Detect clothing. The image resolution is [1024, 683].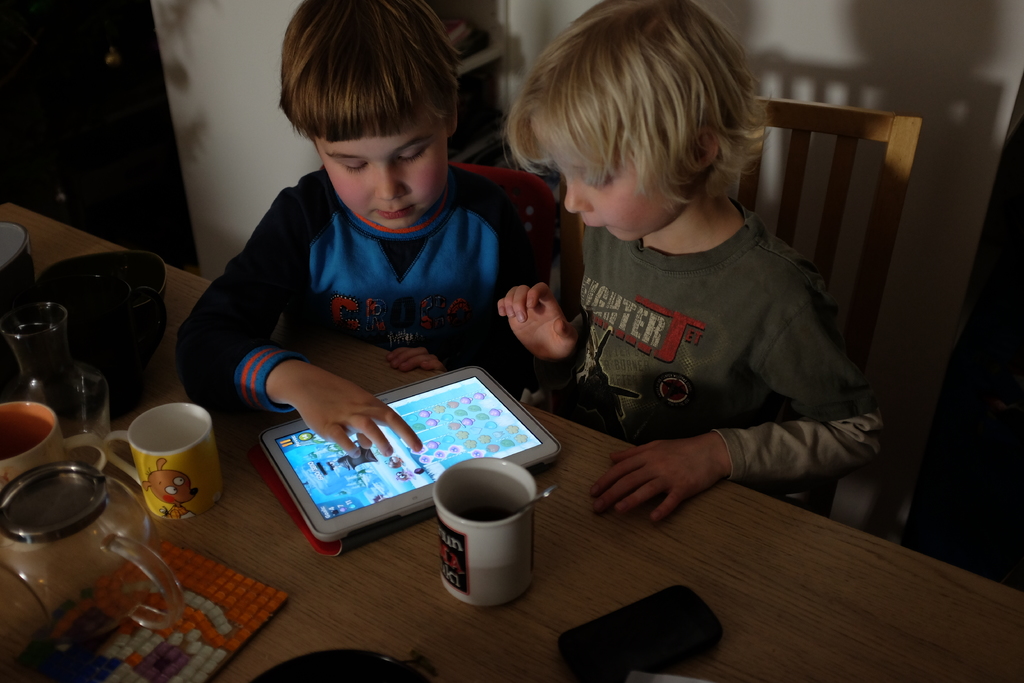
select_region(521, 141, 886, 520).
